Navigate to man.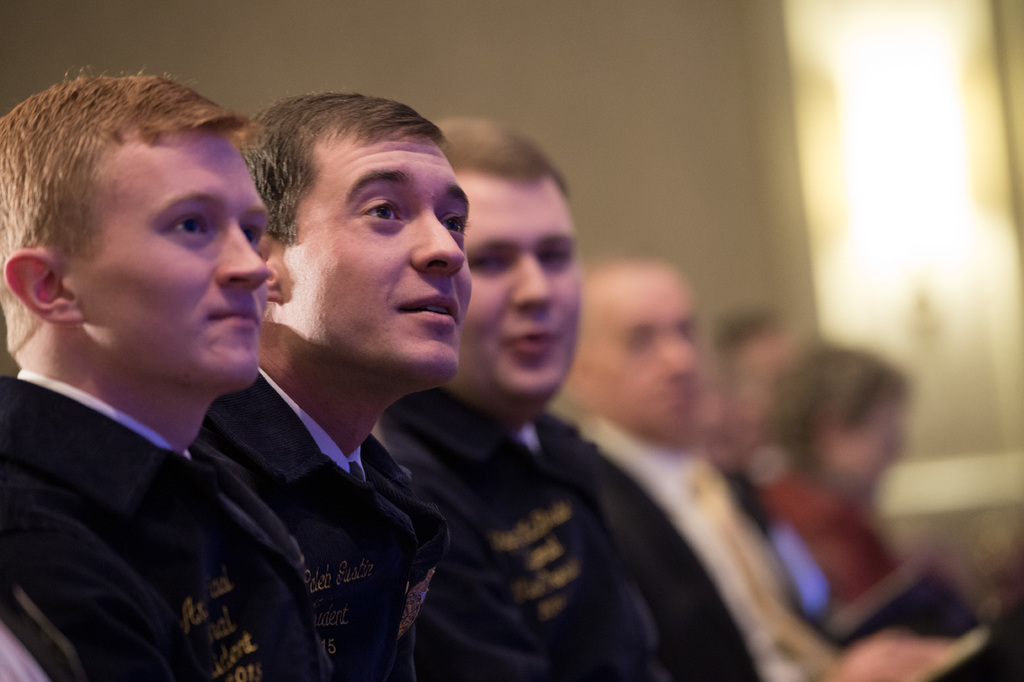
Navigation target: (left=0, top=58, right=330, bottom=681).
